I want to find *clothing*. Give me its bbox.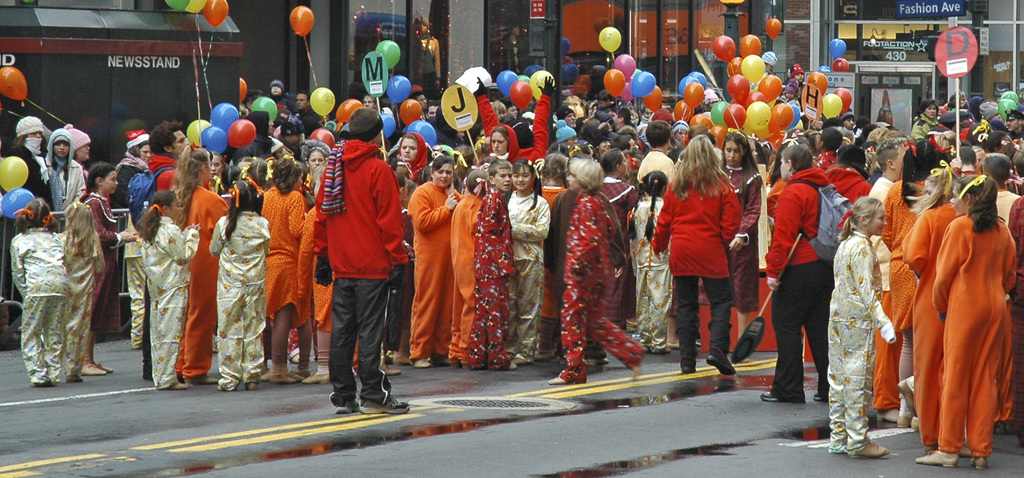
BBox(447, 191, 484, 363).
